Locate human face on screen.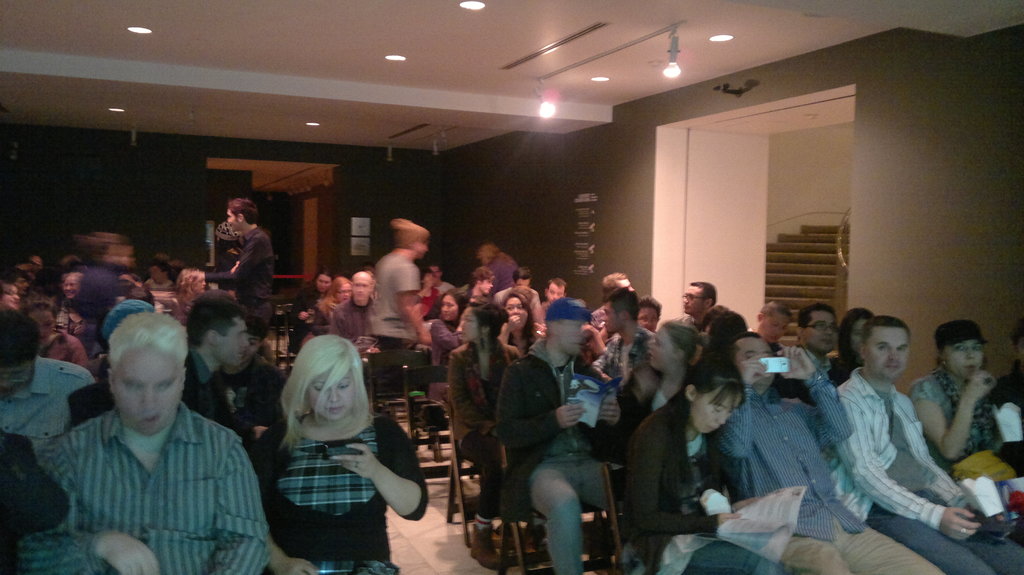
On screen at [left=218, top=314, right=252, bottom=366].
